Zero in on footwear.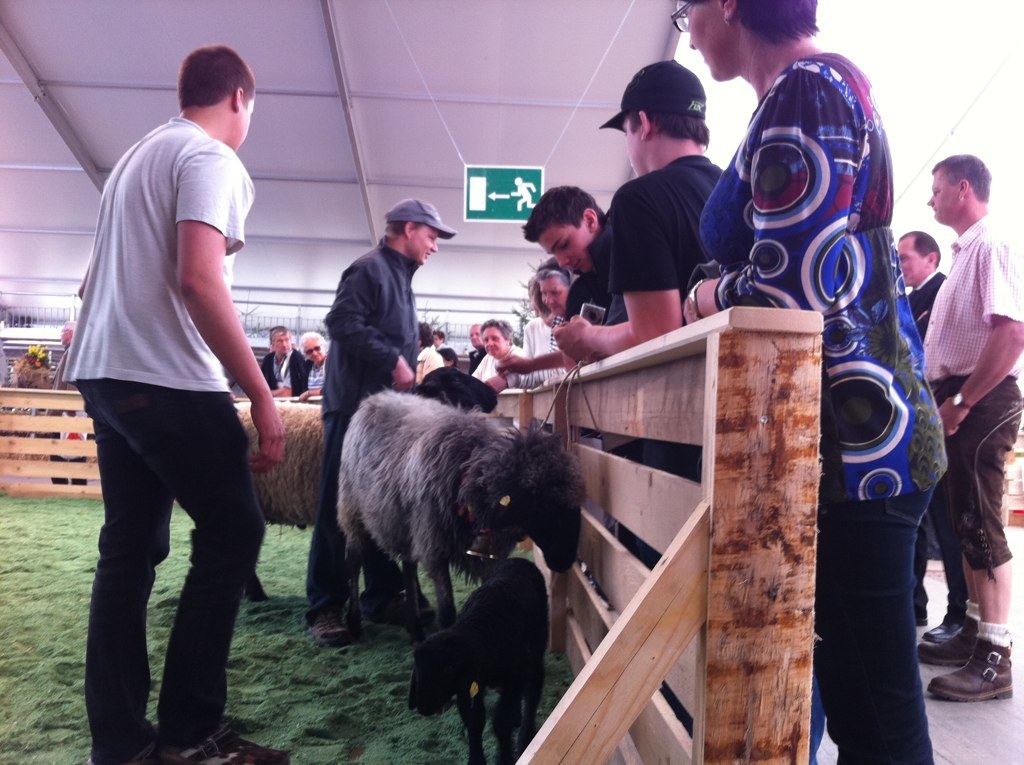
Zeroed in: l=938, t=616, r=1012, b=715.
